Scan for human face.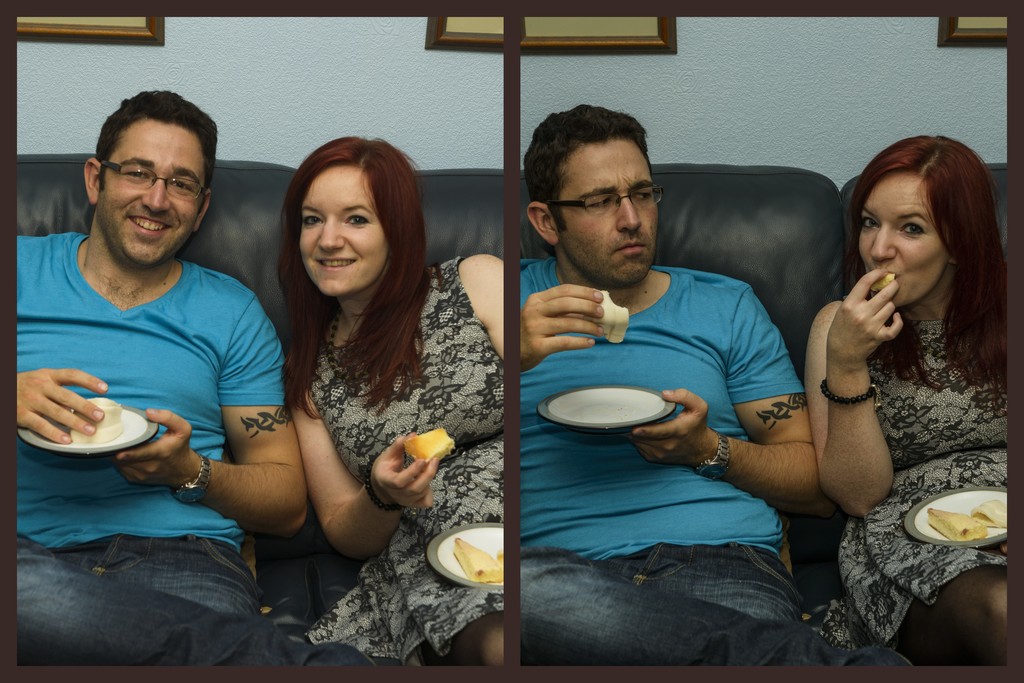
Scan result: [left=551, top=136, right=657, bottom=285].
